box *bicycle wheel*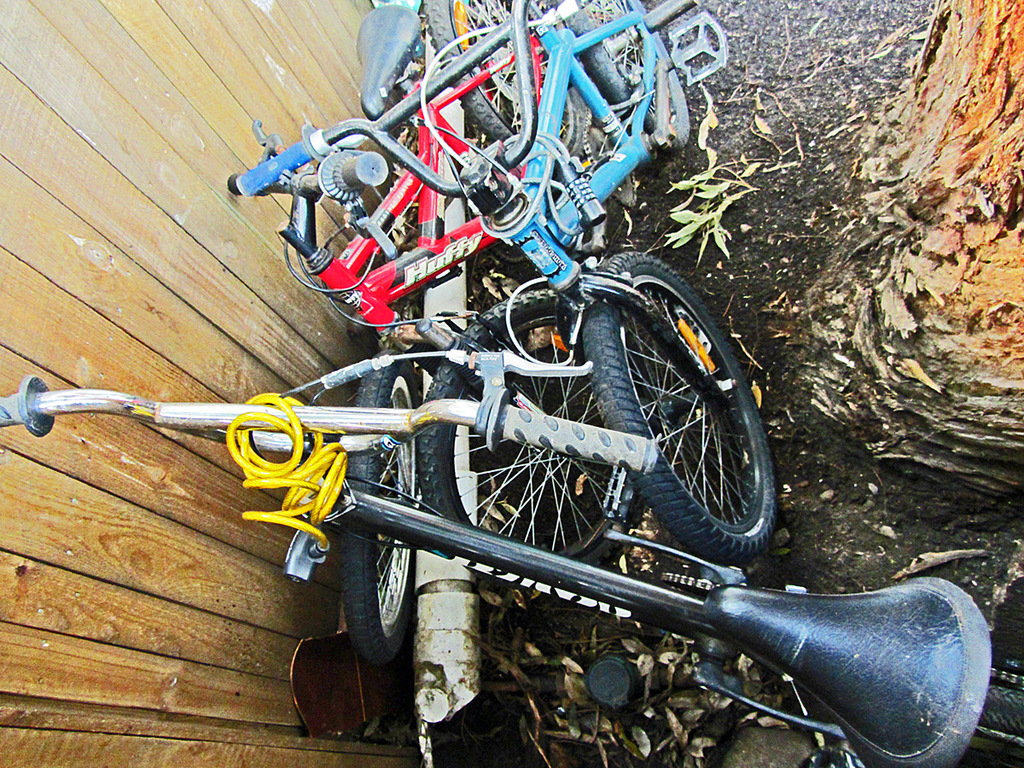
crop(335, 346, 424, 667)
